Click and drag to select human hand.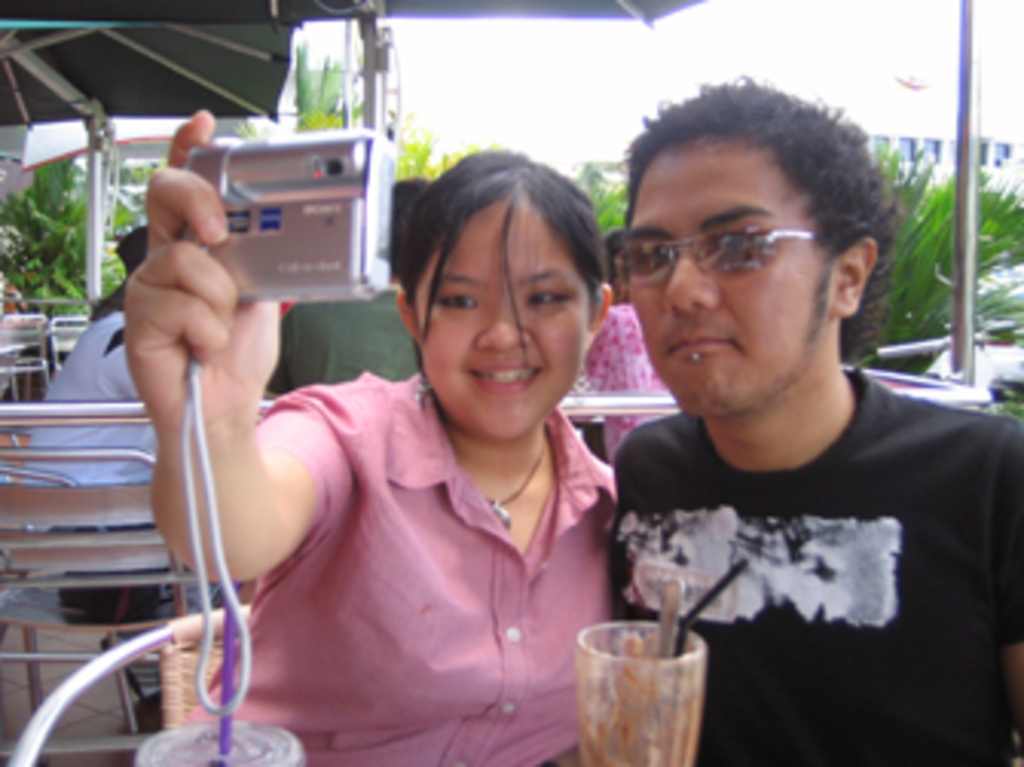
Selection: 116 107 287 434.
